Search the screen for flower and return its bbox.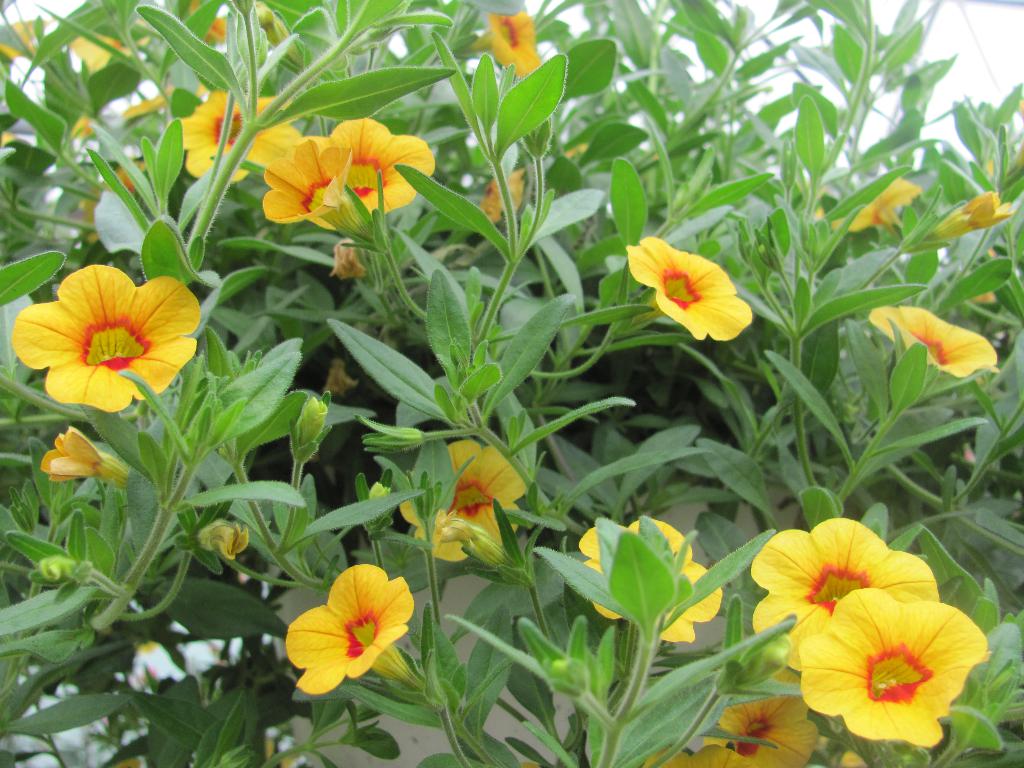
Found: 747:520:936:680.
